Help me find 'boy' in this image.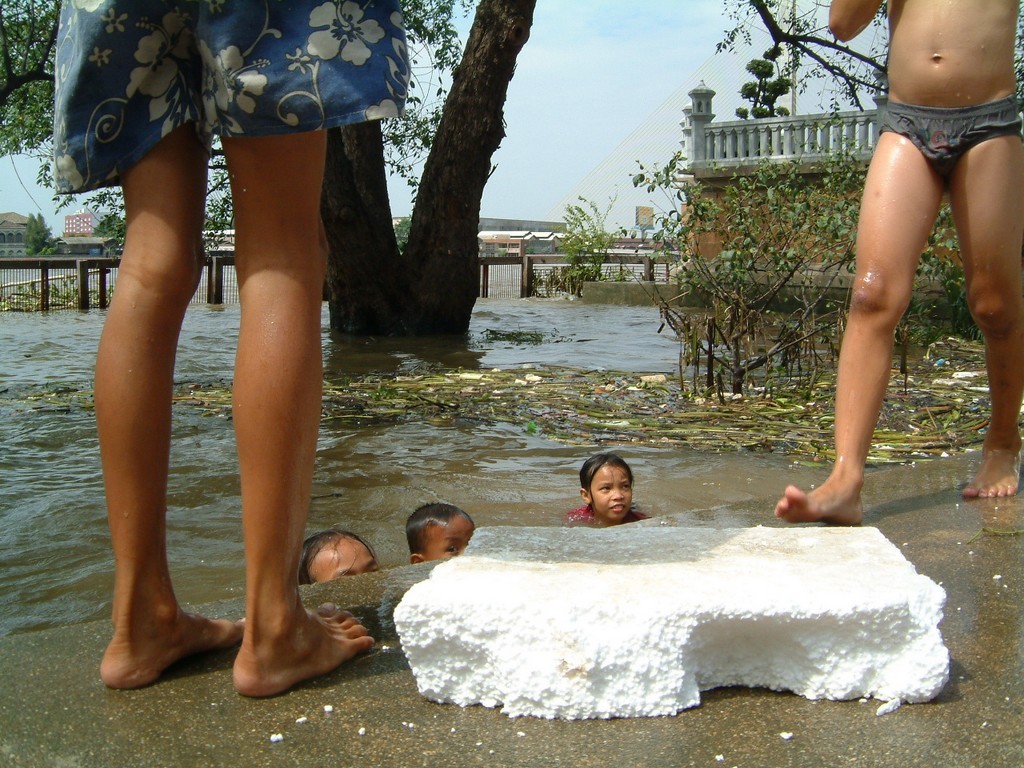
Found it: 404 507 478 576.
